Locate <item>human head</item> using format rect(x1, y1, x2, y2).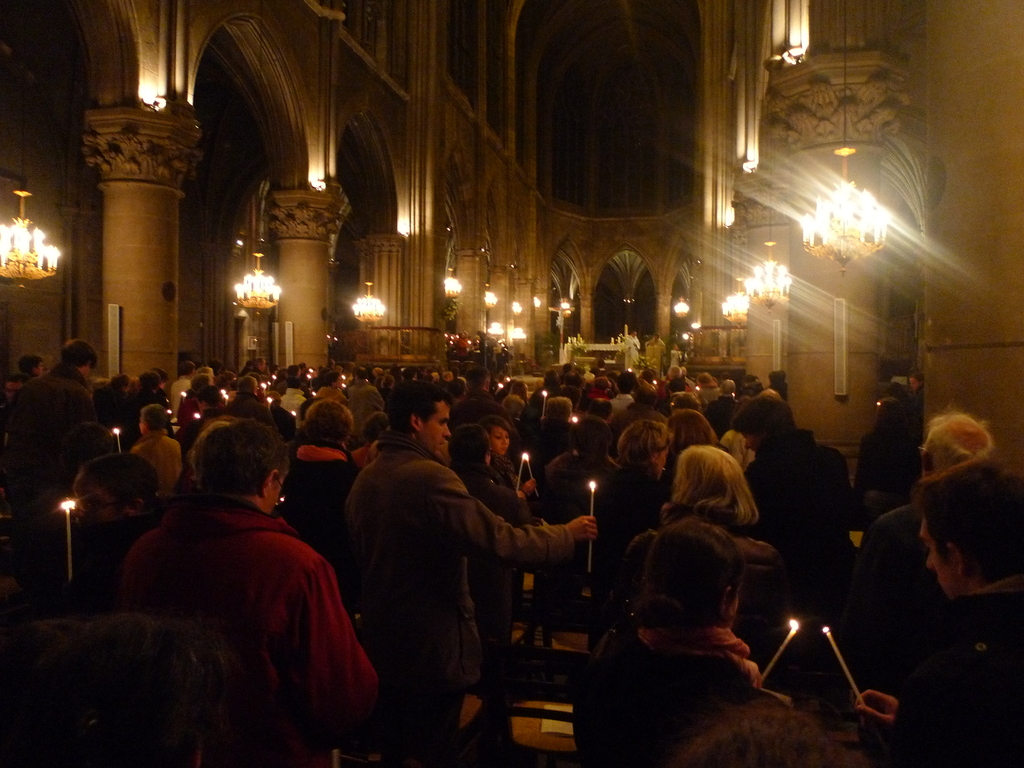
rect(614, 372, 636, 390).
